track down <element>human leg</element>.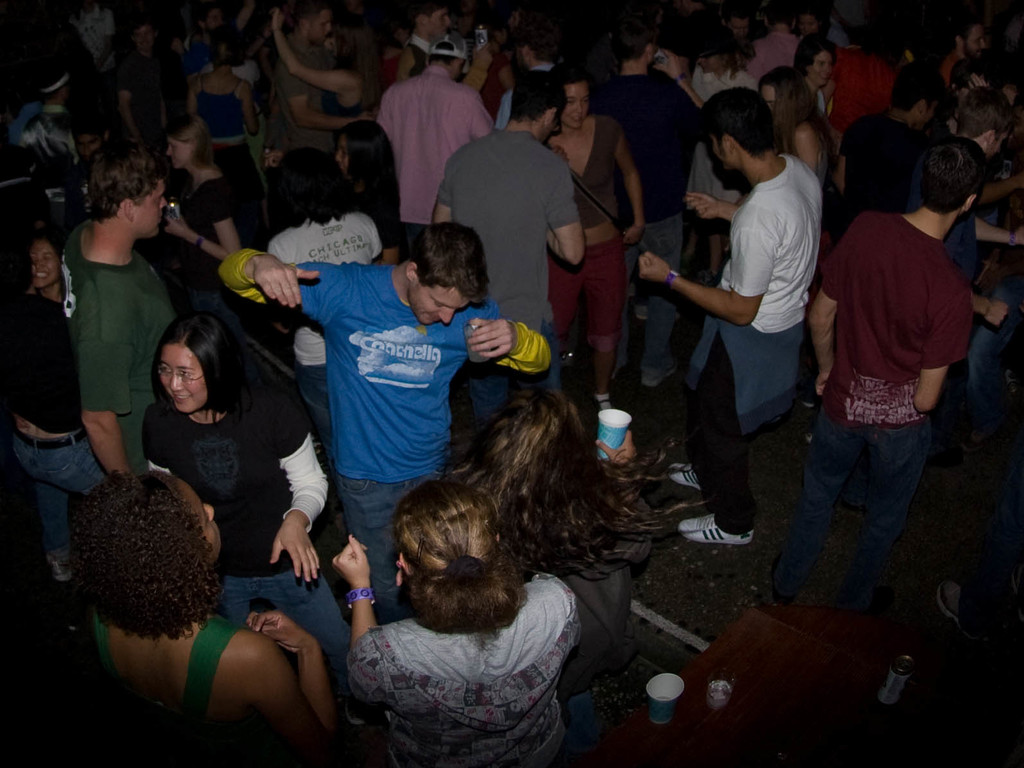
Tracked to pyautogui.locateOnScreen(680, 335, 752, 548).
